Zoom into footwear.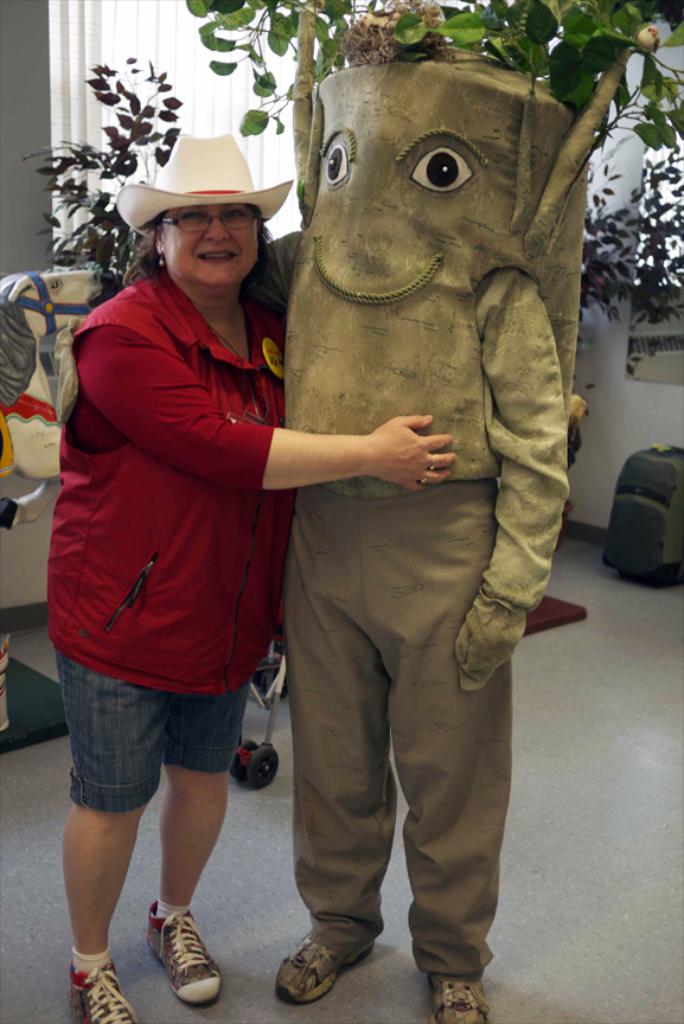
Zoom target: BBox(276, 935, 372, 1001).
